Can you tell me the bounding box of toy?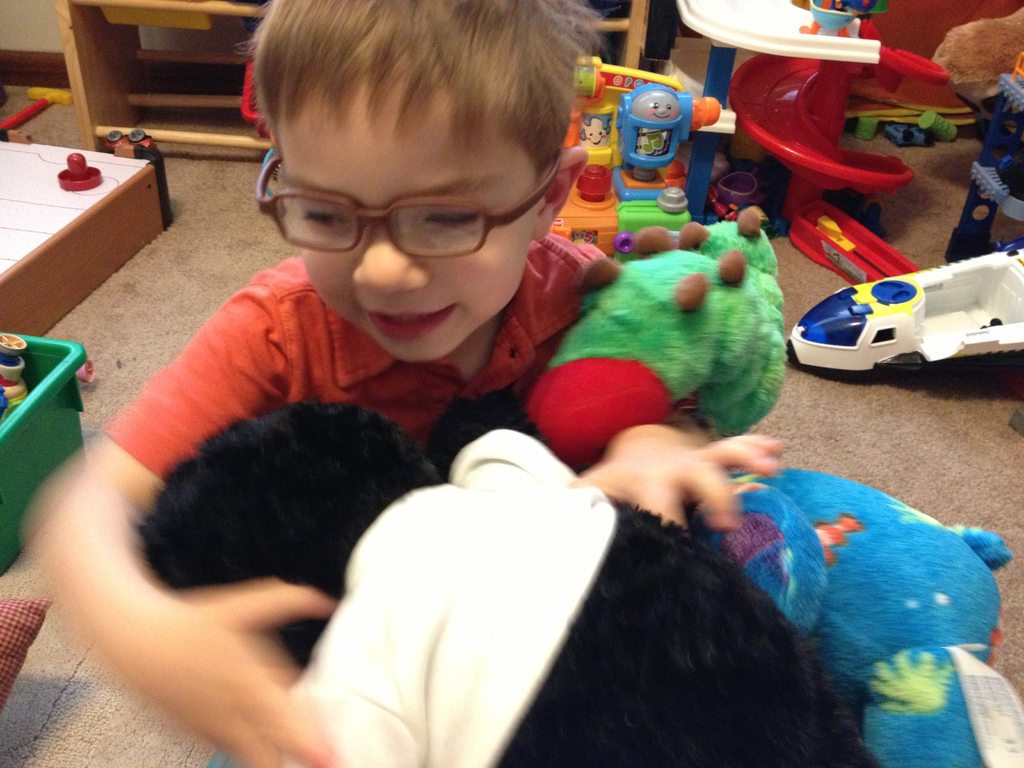
<box>106,132,168,232</box>.
